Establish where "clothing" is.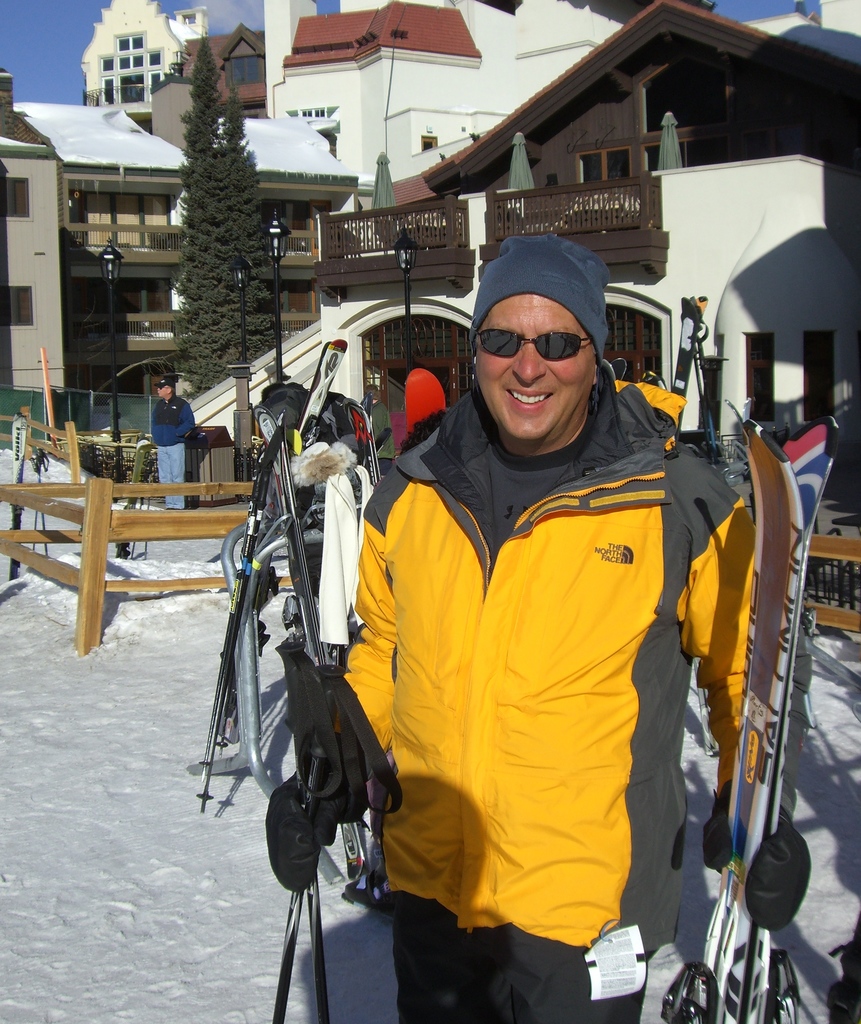
Established at (147, 397, 183, 509).
